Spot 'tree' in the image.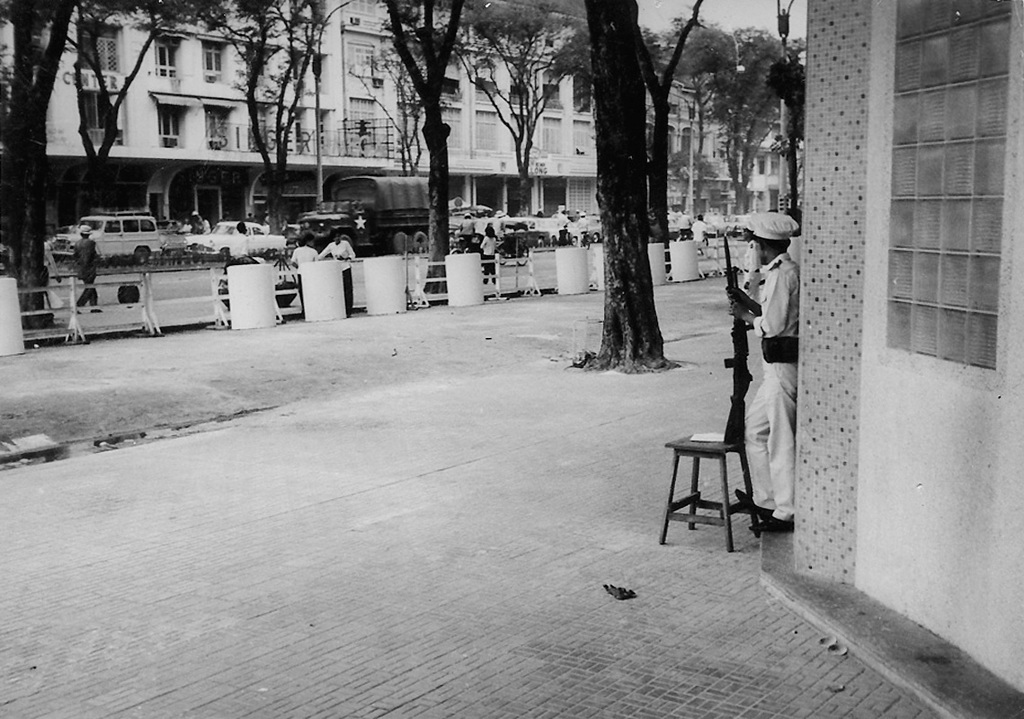
'tree' found at 453, 0, 593, 216.
